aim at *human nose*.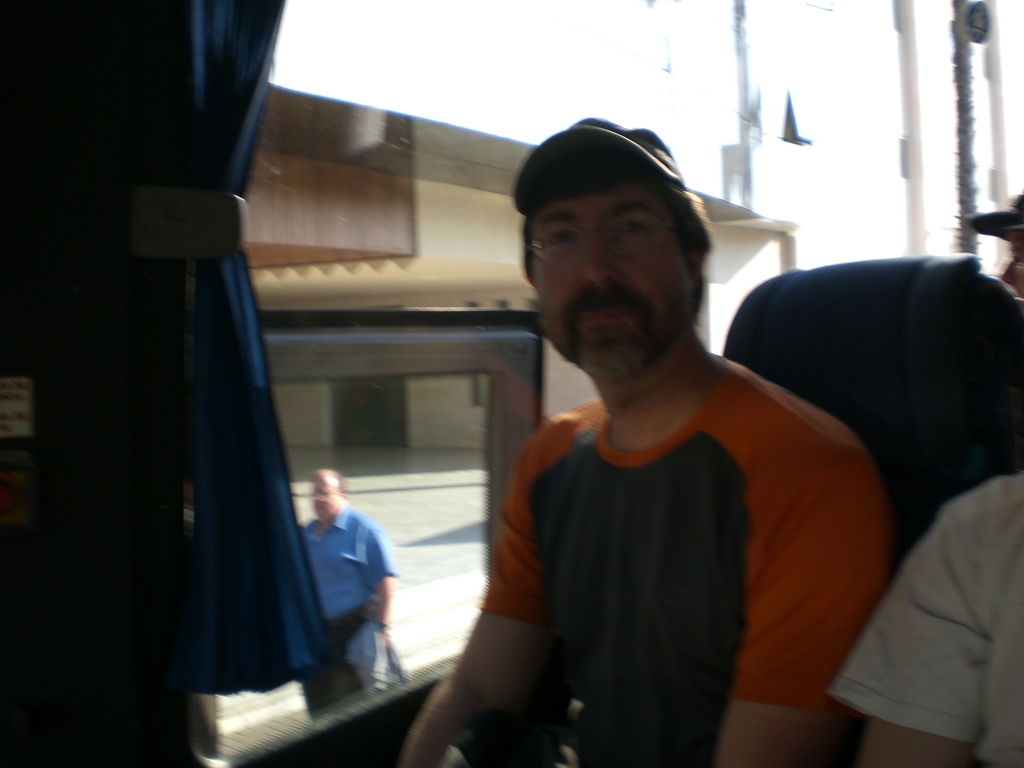
Aimed at <bbox>577, 232, 623, 285</bbox>.
